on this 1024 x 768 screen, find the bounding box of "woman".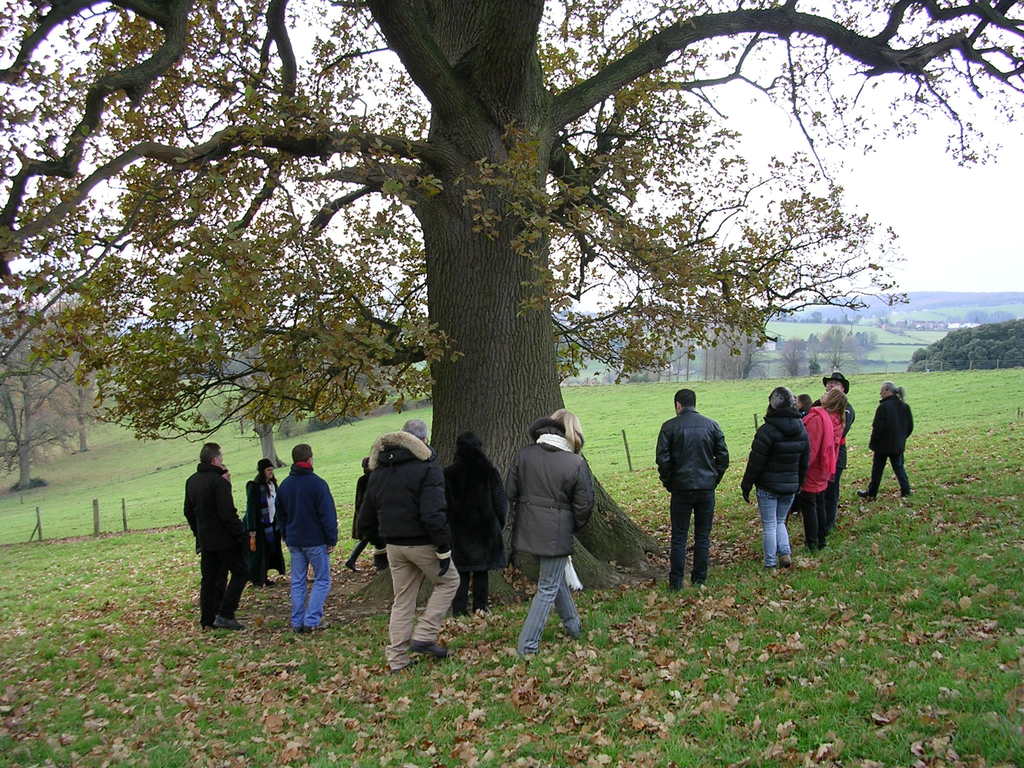
Bounding box: select_region(515, 405, 592, 657).
